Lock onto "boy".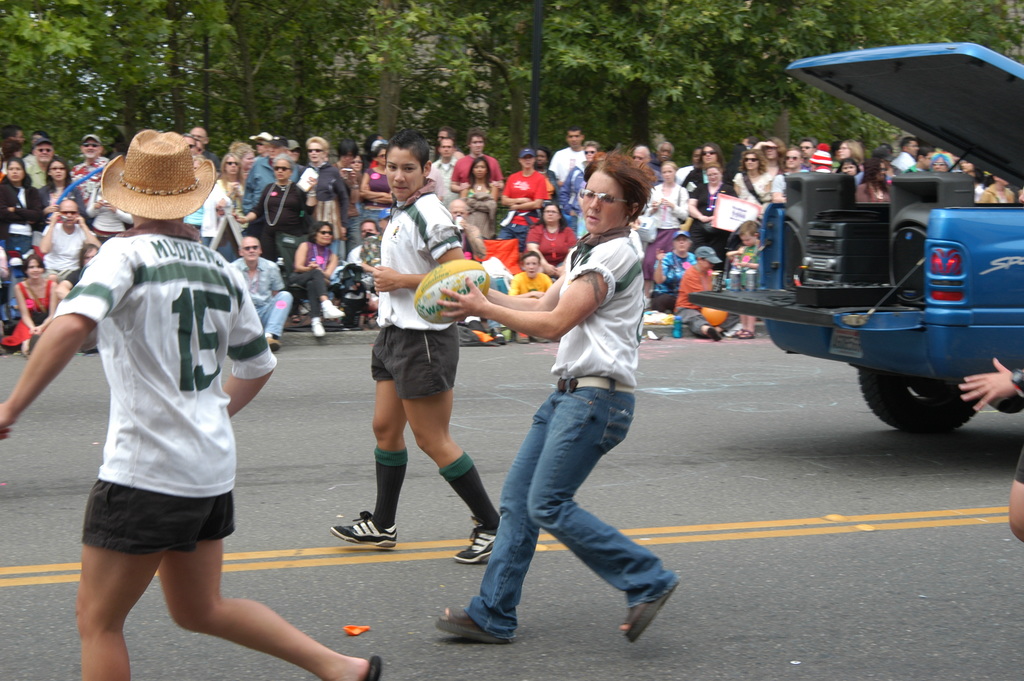
Locked: (x1=424, y1=147, x2=675, y2=664).
